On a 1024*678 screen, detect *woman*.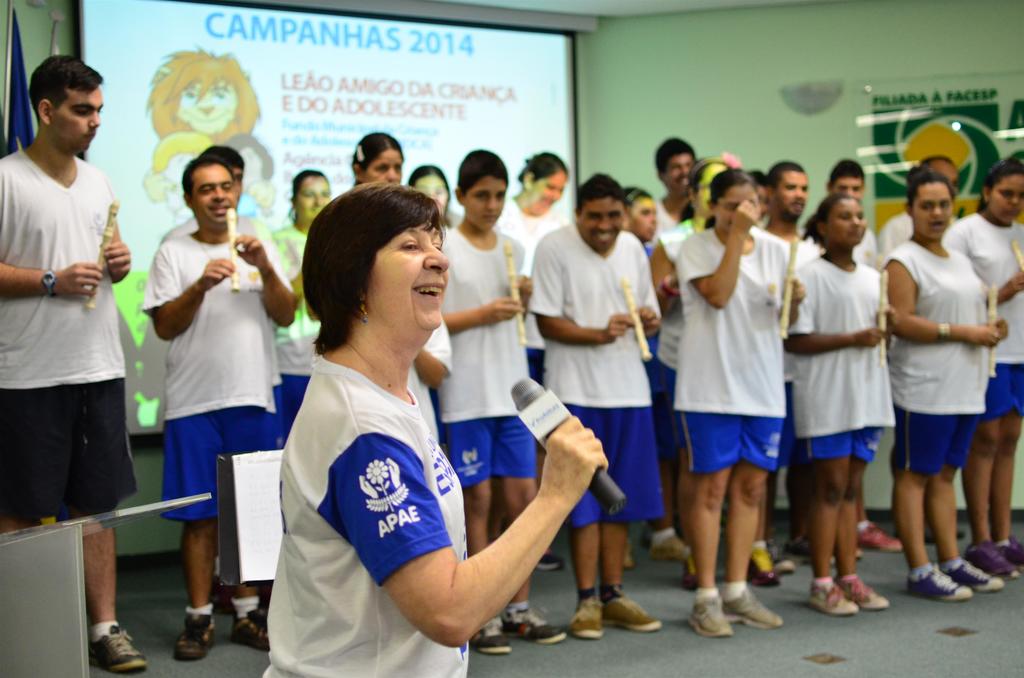
(x1=881, y1=163, x2=1007, y2=605).
